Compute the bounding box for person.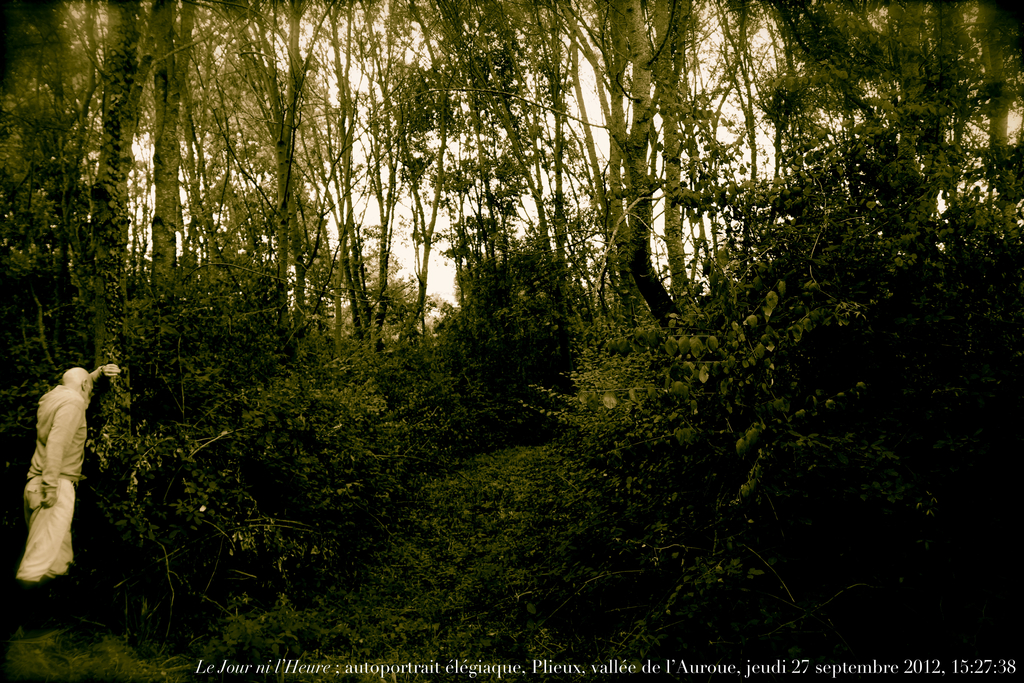
(left=15, top=371, right=117, bottom=602).
